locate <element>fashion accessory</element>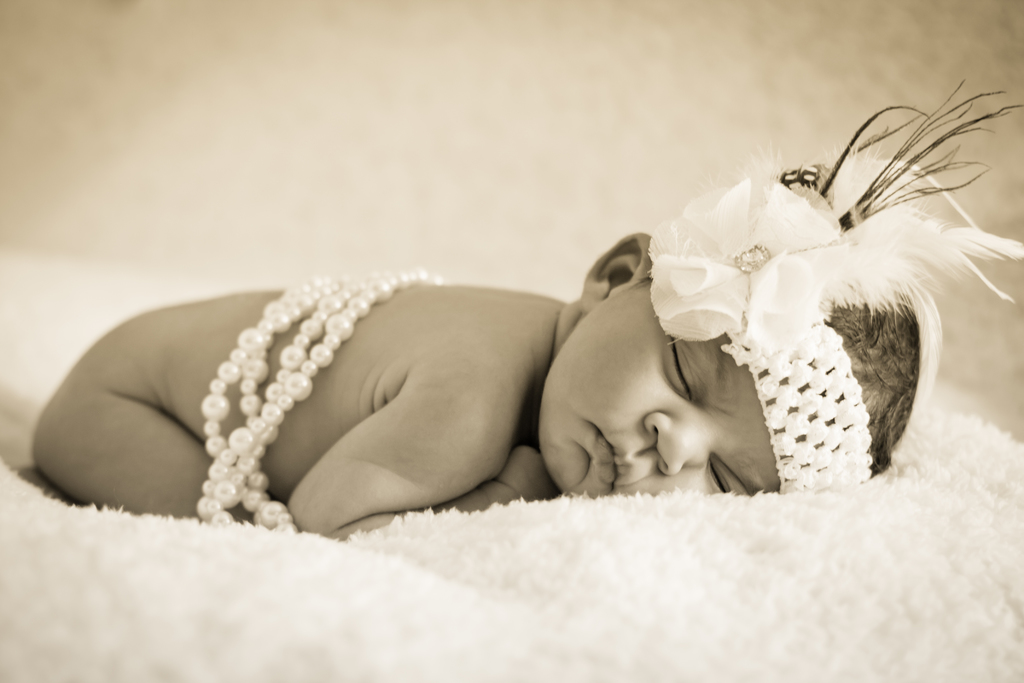
653:76:1023:498
